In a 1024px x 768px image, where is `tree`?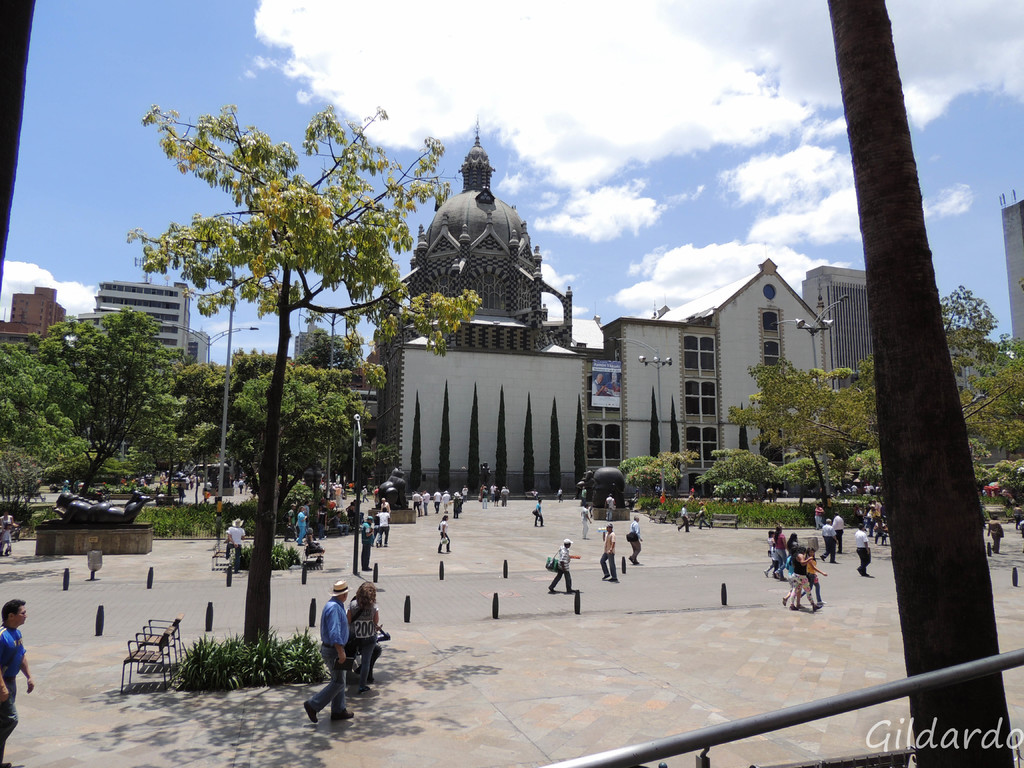
[573,392,589,490].
